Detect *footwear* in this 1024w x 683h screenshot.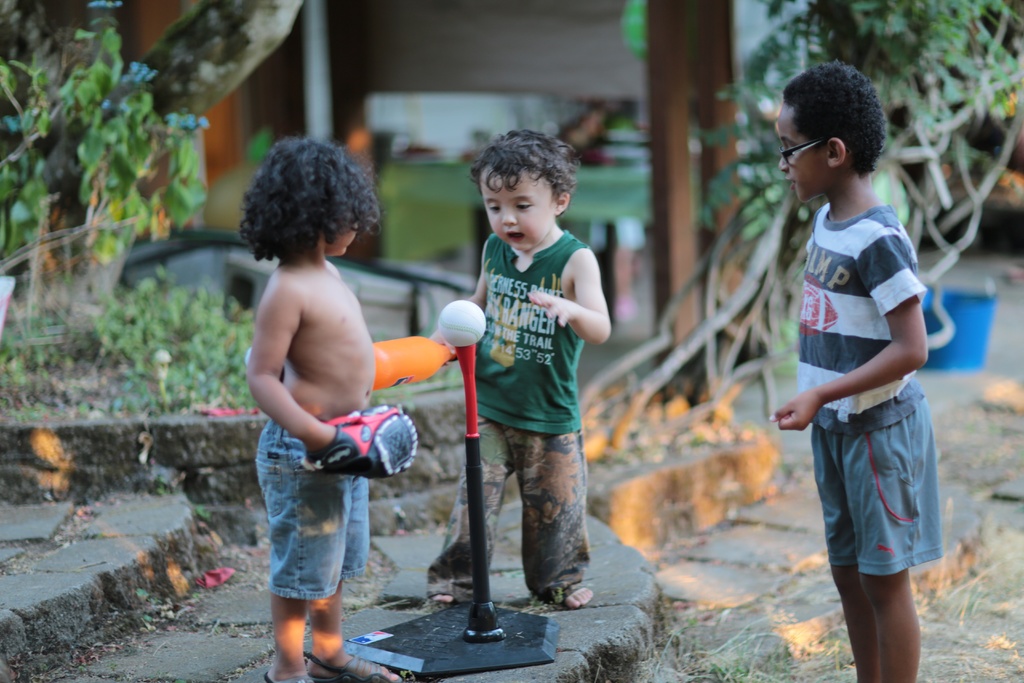
Detection: <region>260, 670, 312, 682</region>.
